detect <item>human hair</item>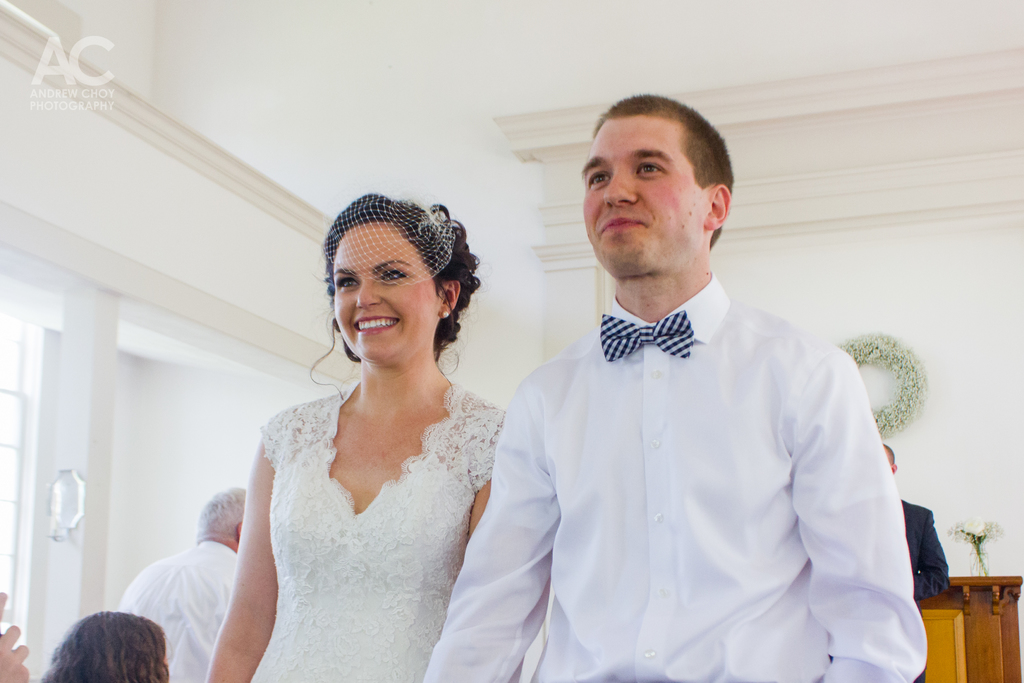
detection(196, 489, 249, 552)
